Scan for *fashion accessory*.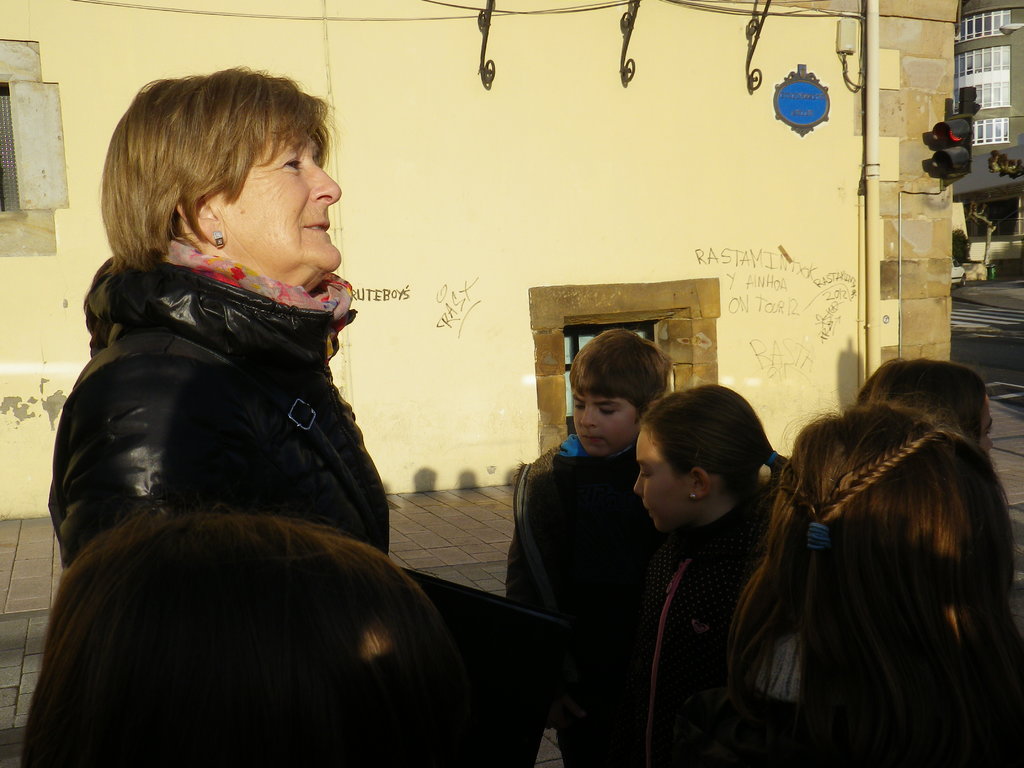
Scan result: locate(807, 522, 828, 549).
